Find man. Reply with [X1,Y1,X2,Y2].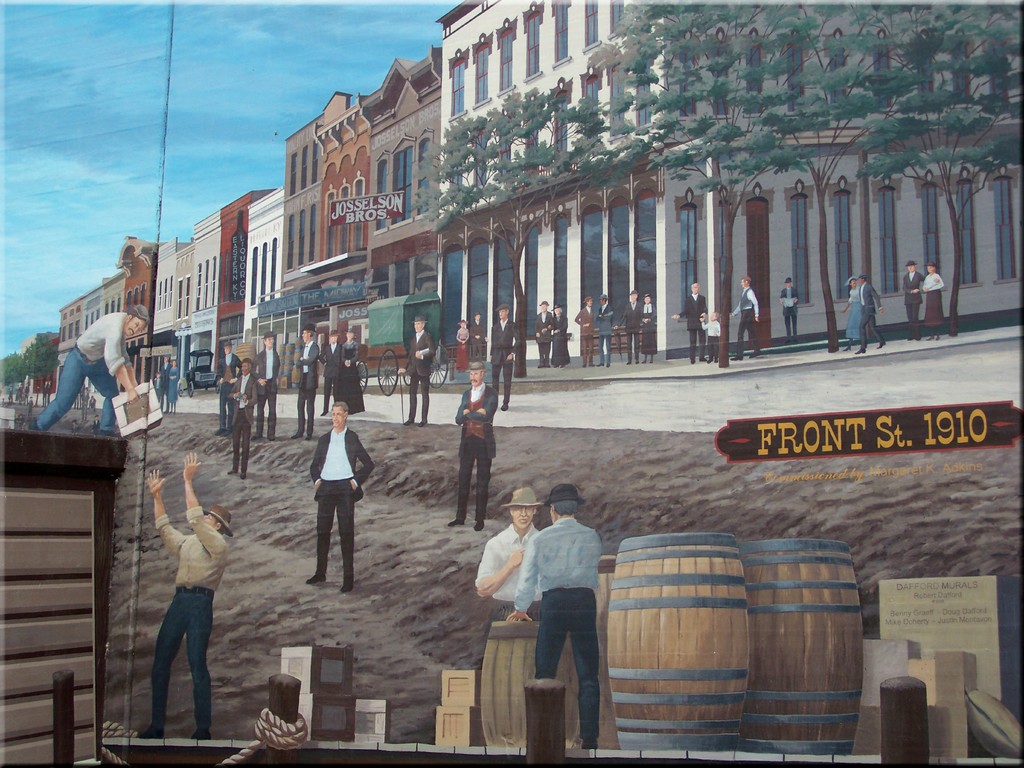
[308,399,376,592].
